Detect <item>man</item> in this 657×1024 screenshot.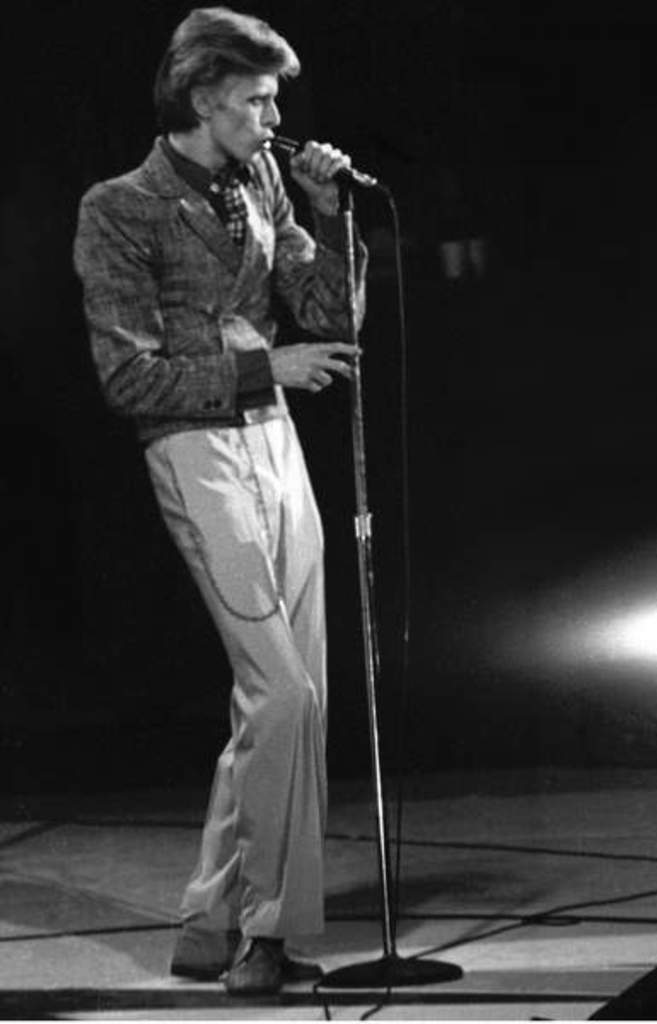
Detection: l=53, t=22, r=422, b=876.
